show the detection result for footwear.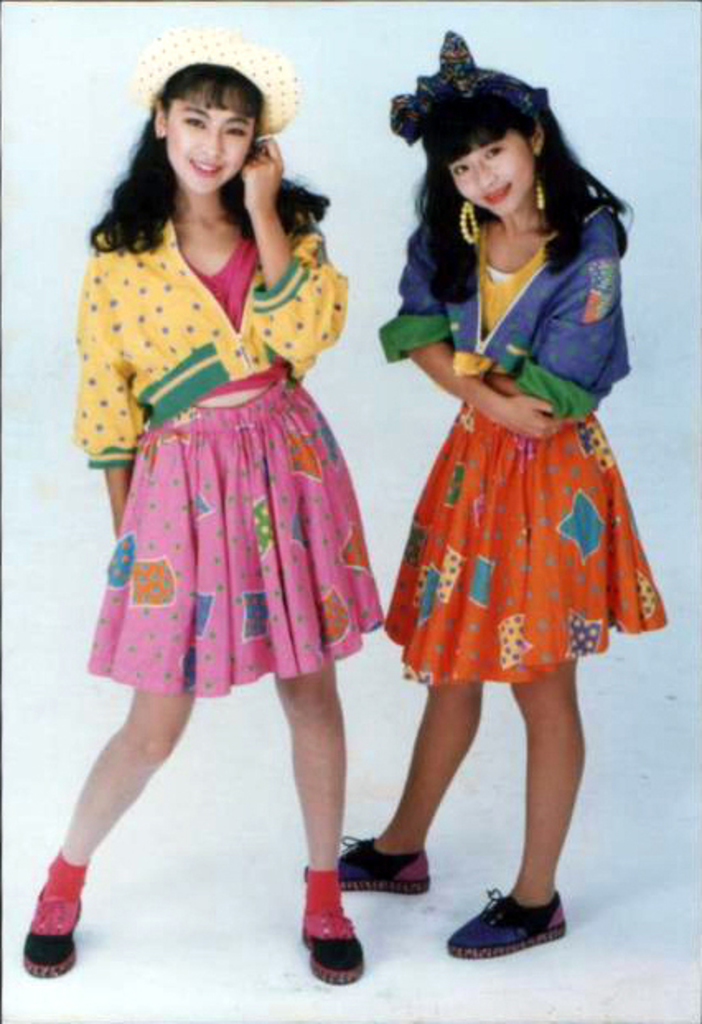
<region>456, 884, 562, 955</region>.
